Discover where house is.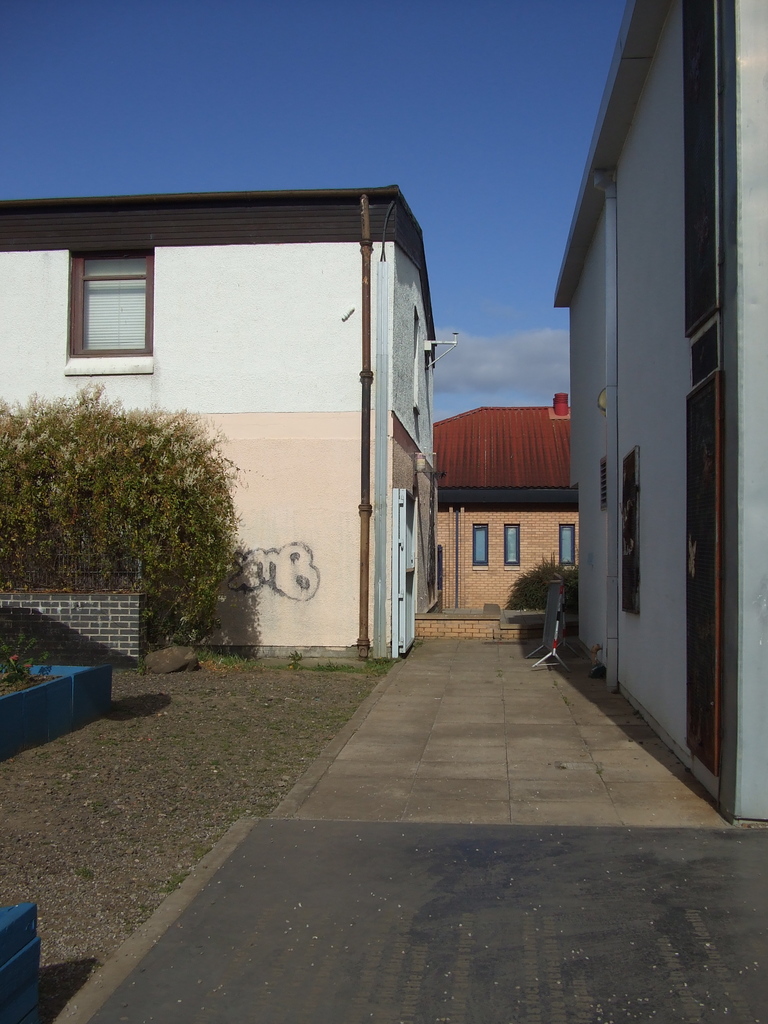
Discovered at (left=412, top=340, right=597, bottom=621).
